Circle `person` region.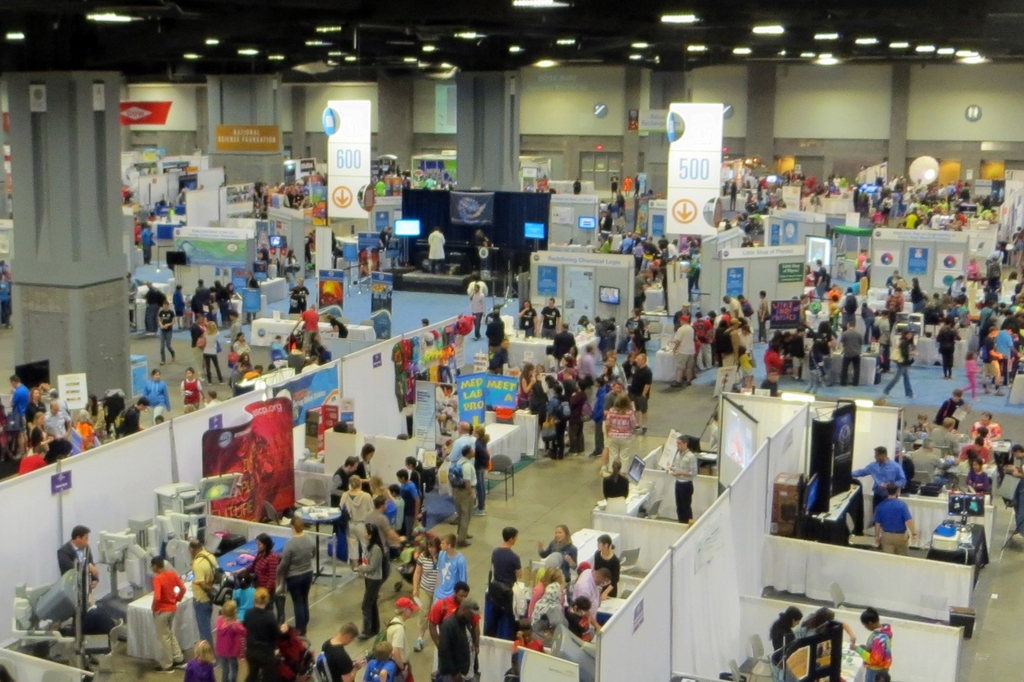
Region: Rect(225, 328, 254, 362).
